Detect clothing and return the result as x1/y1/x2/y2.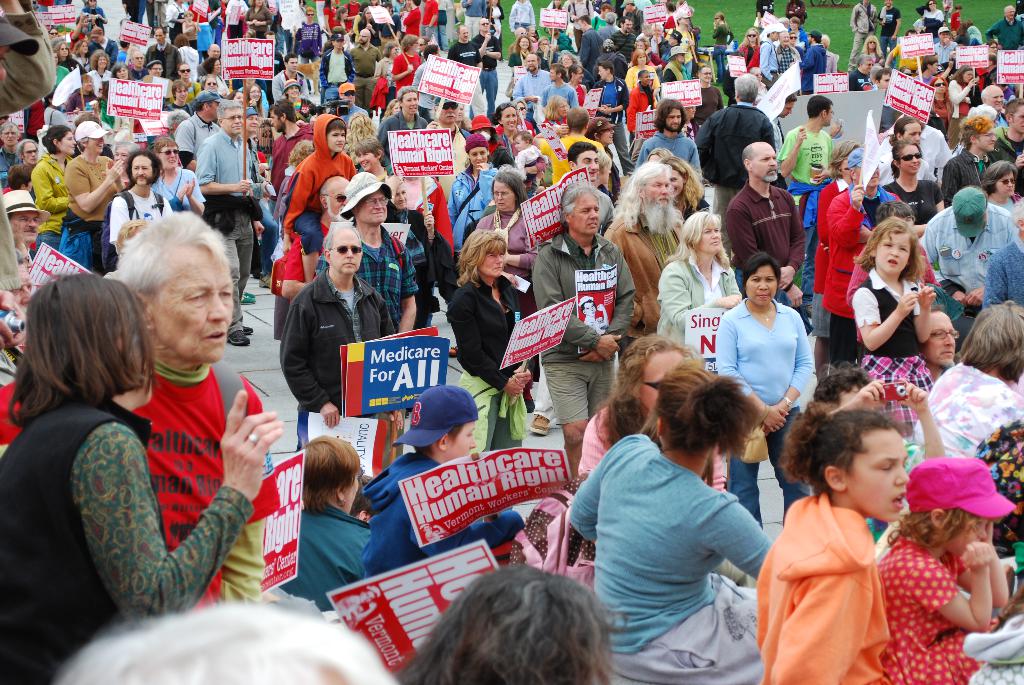
851/269/928/427.
